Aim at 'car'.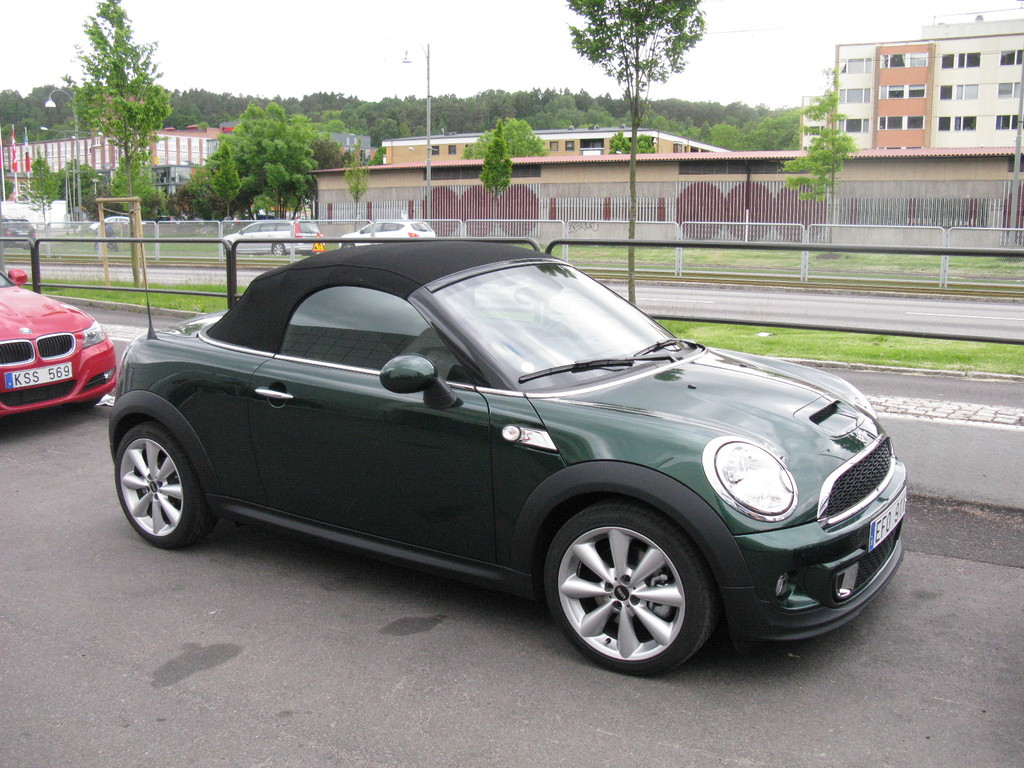
Aimed at pyautogui.locateOnScreen(0, 216, 38, 256).
